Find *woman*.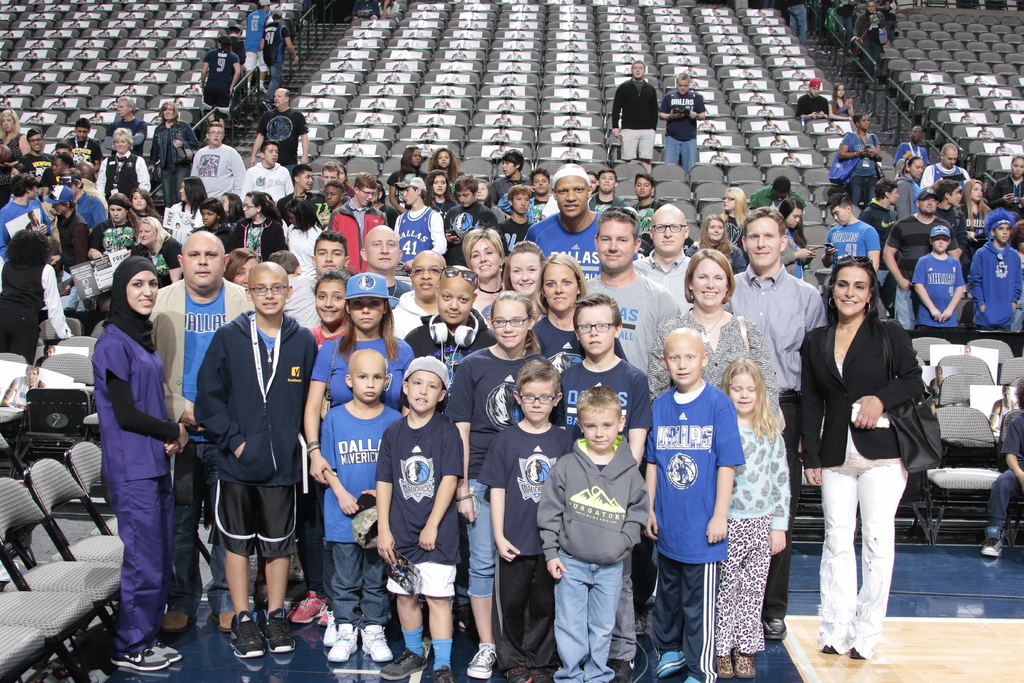
rect(306, 270, 416, 649).
